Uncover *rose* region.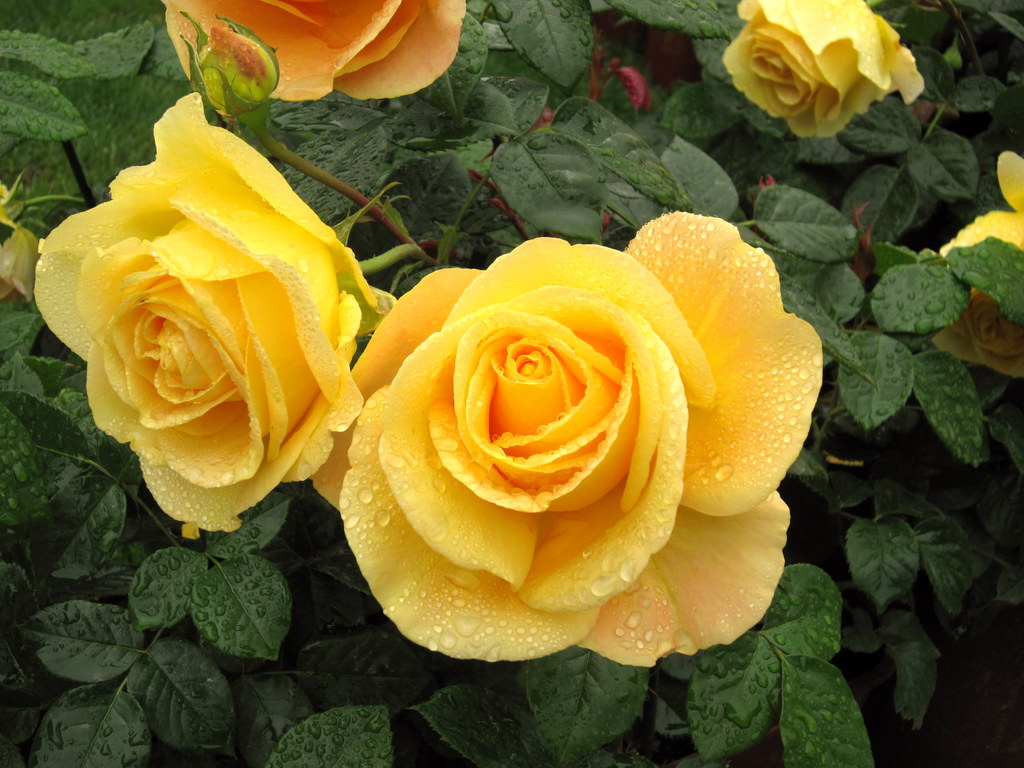
Uncovered: x1=718, y1=0, x2=927, y2=138.
